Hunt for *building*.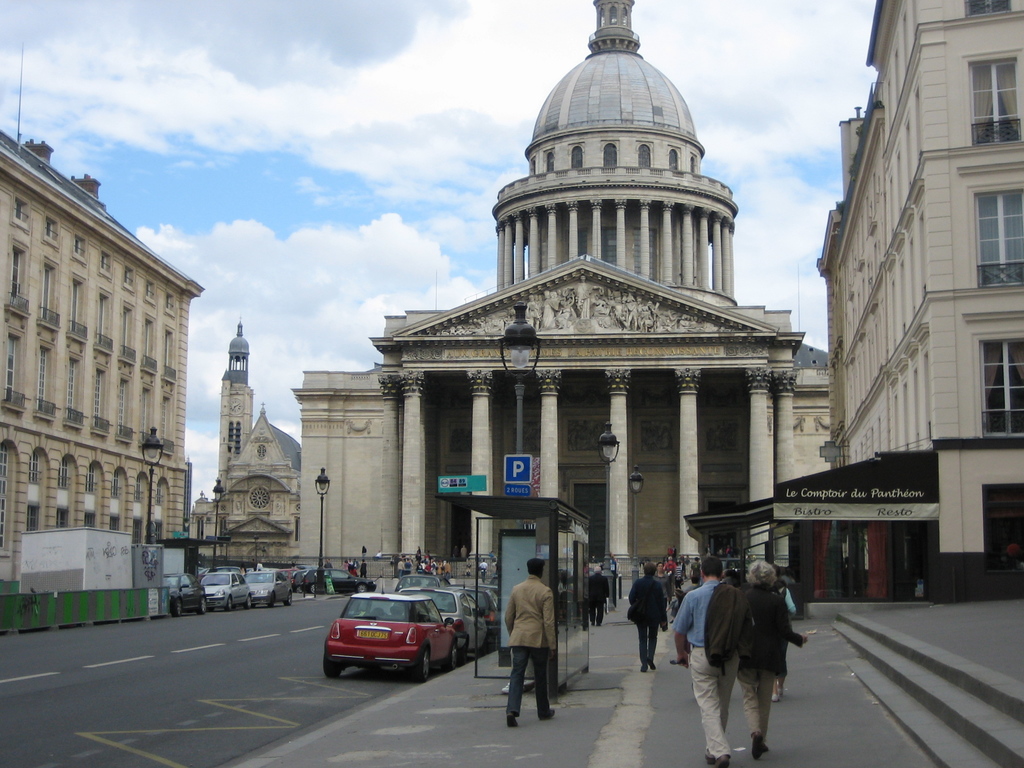
Hunted down at x1=292 y1=0 x2=829 y2=589.
